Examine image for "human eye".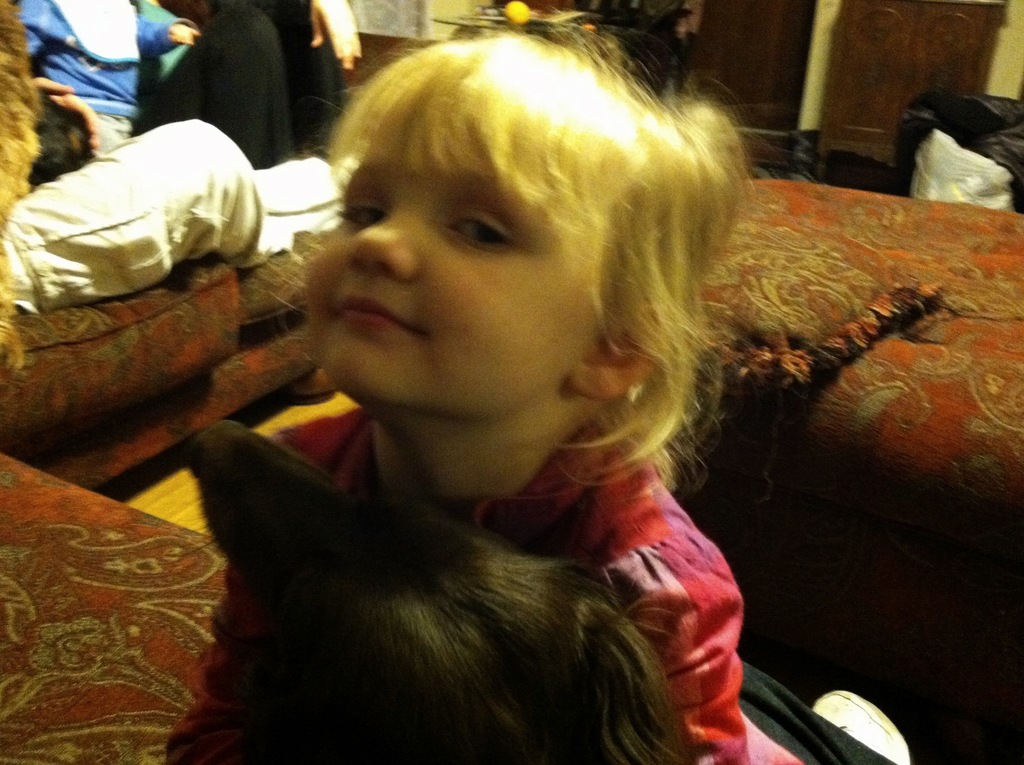
Examination result: box(423, 198, 547, 257).
